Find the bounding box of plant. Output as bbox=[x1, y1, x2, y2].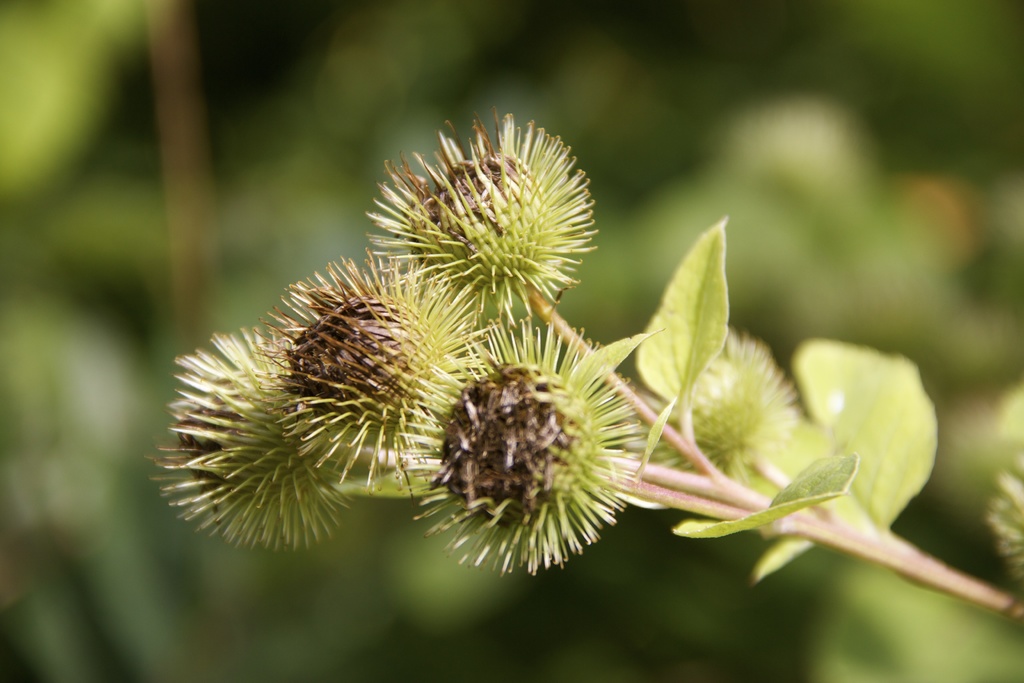
bbox=[35, 46, 995, 662].
